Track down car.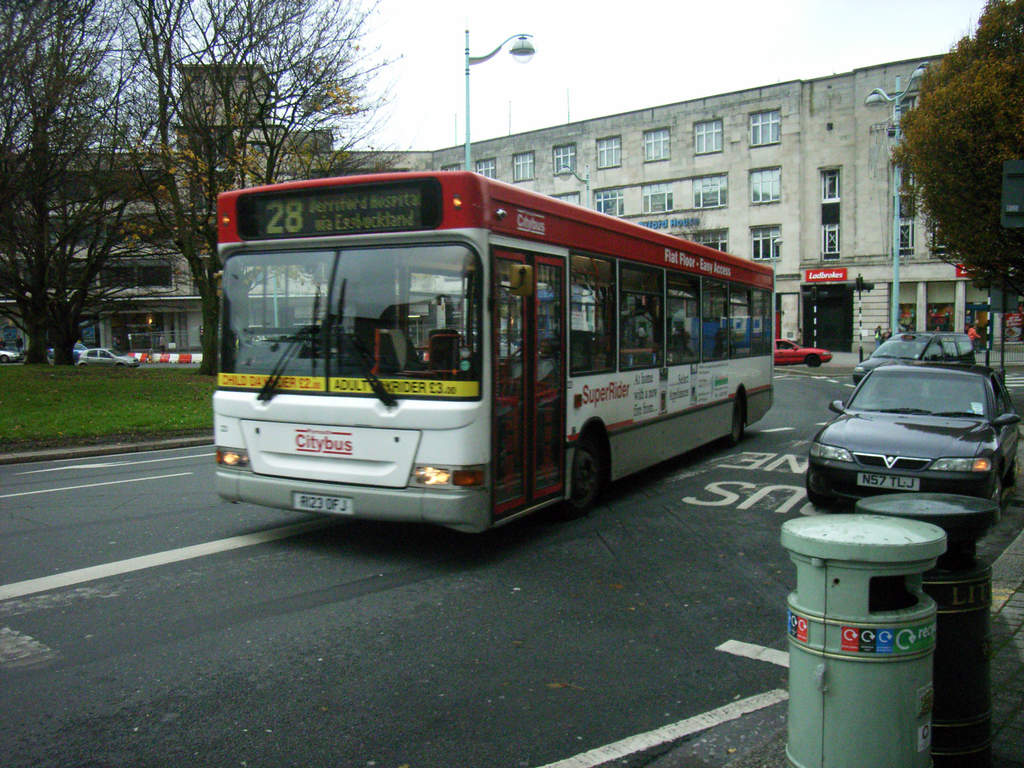
Tracked to BBox(78, 349, 138, 367).
